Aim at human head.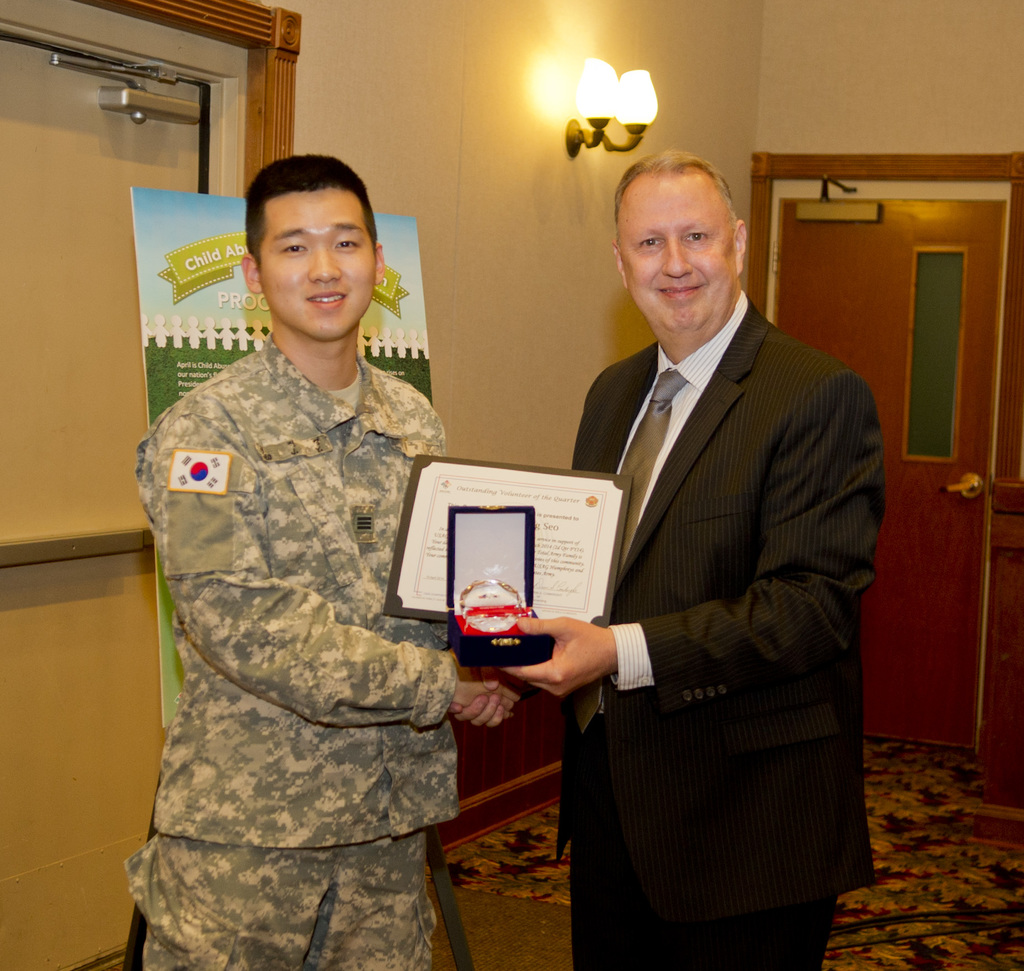
Aimed at locate(241, 150, 392, 353).
